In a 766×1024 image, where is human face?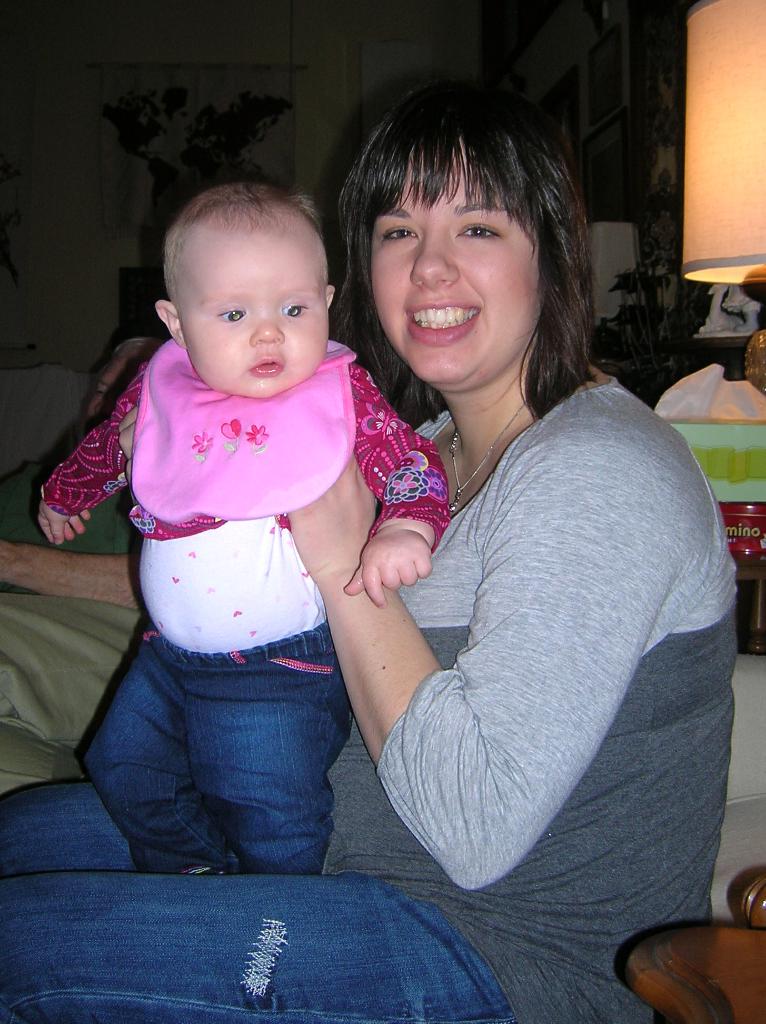
<box>182,234,329,393</box>.
